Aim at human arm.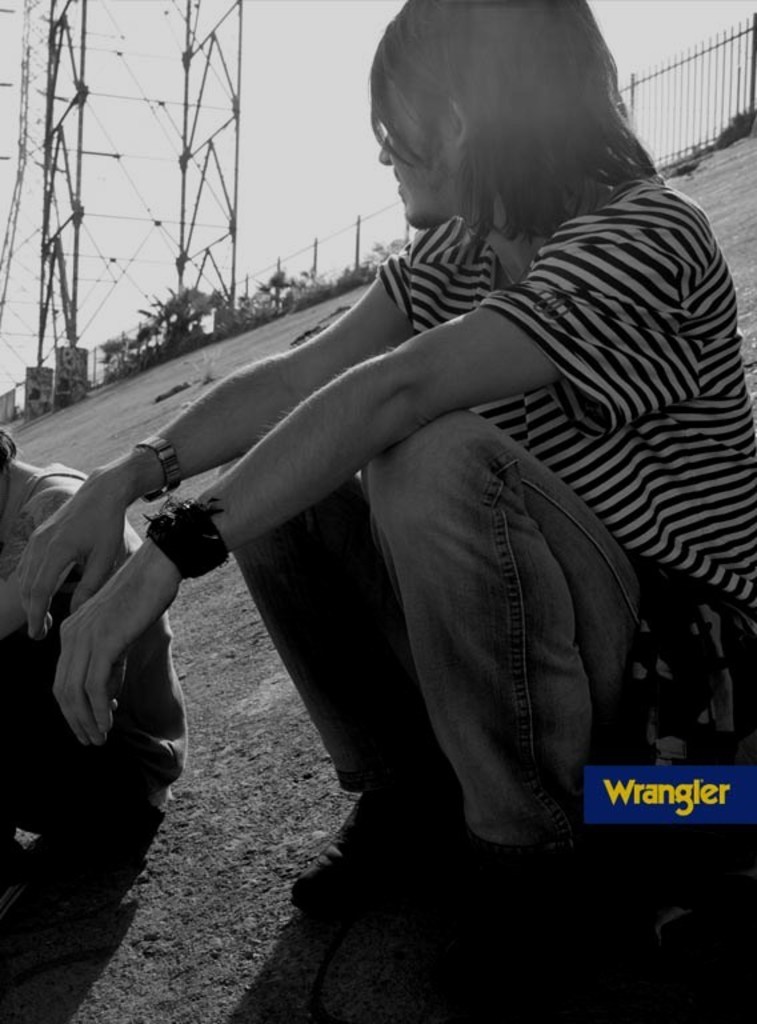
Aimed at 19, 236, 429, 629.
